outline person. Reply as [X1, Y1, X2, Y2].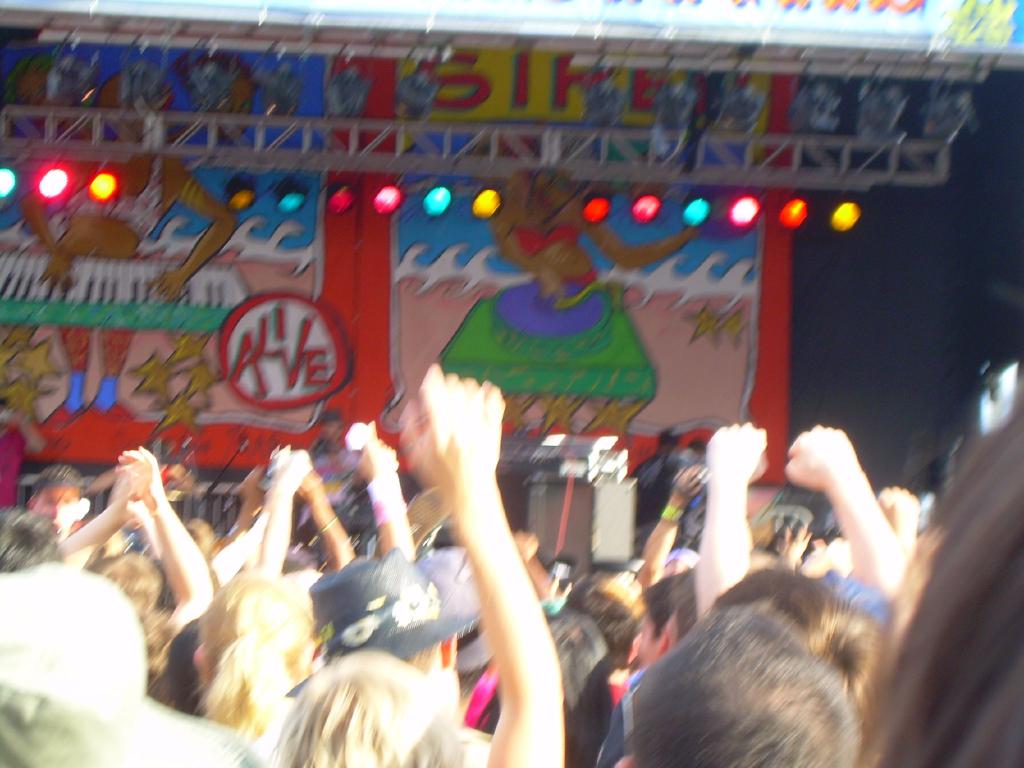
[611, 613, 863, 767].
